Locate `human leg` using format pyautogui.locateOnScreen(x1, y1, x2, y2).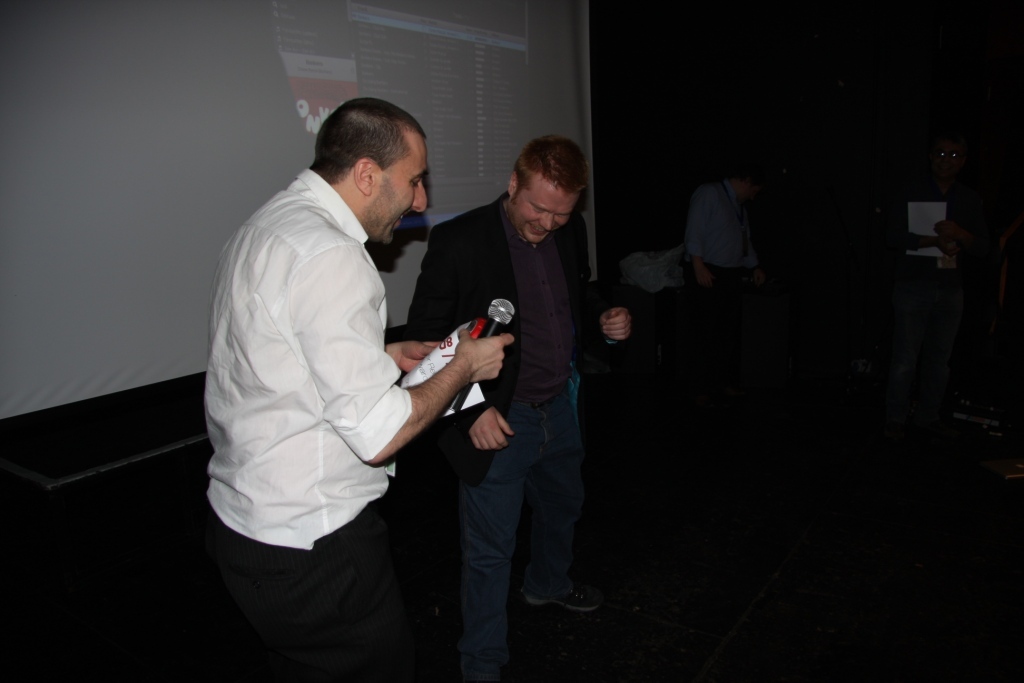
pyautogui.locateOnScreen(441, 408, 524, 682).
